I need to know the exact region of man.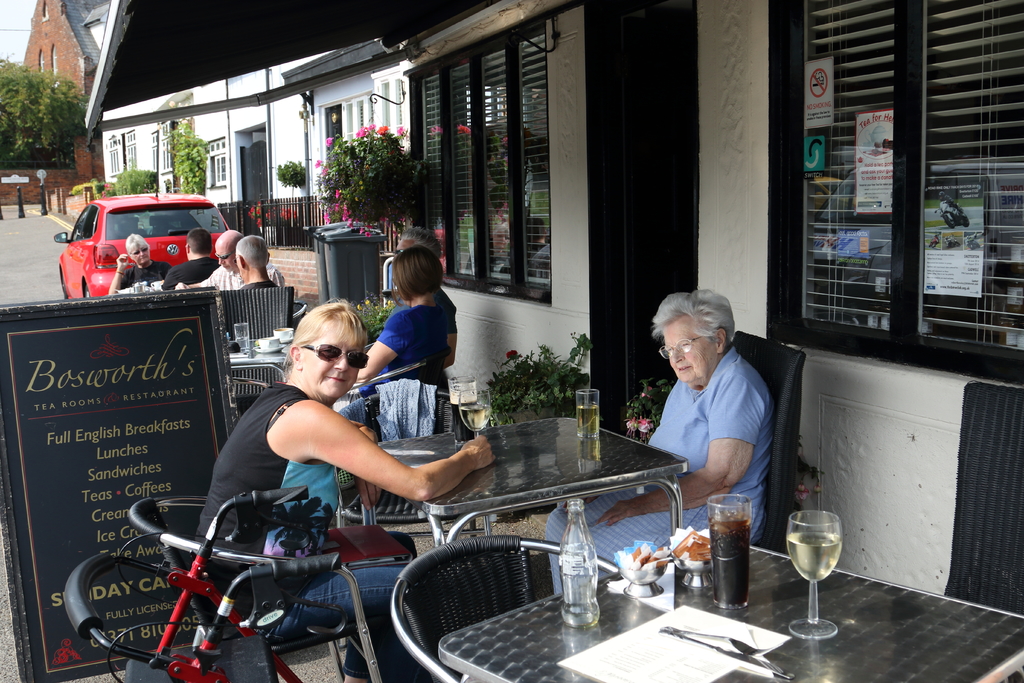
Region: bbox=(182, 229, 289, 286).
